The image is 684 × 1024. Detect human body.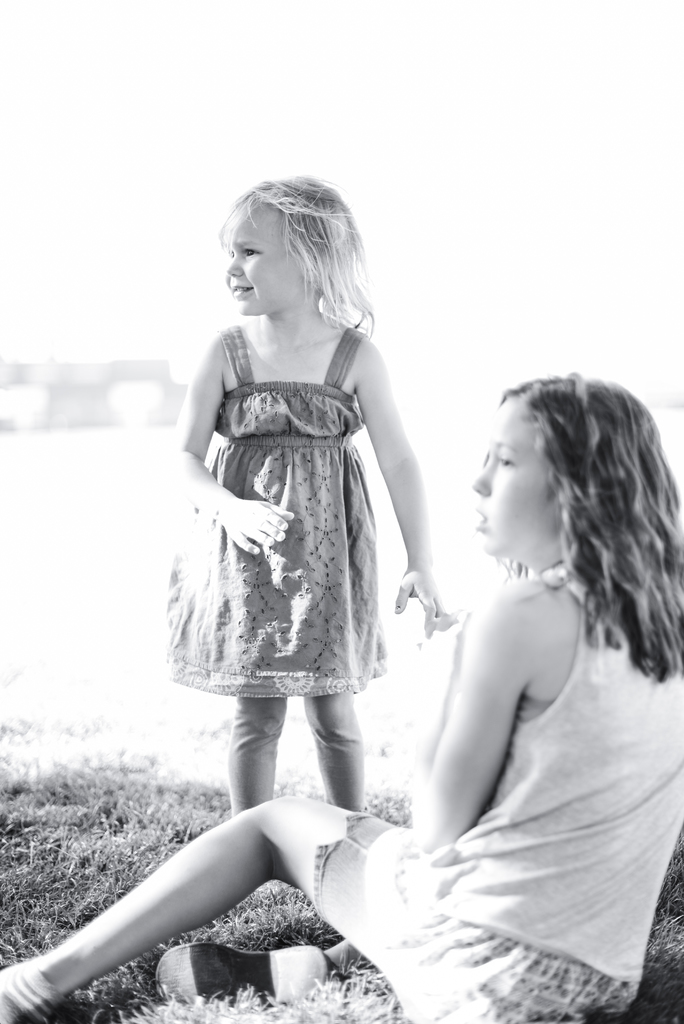
Detection: (160,173,441,817).
